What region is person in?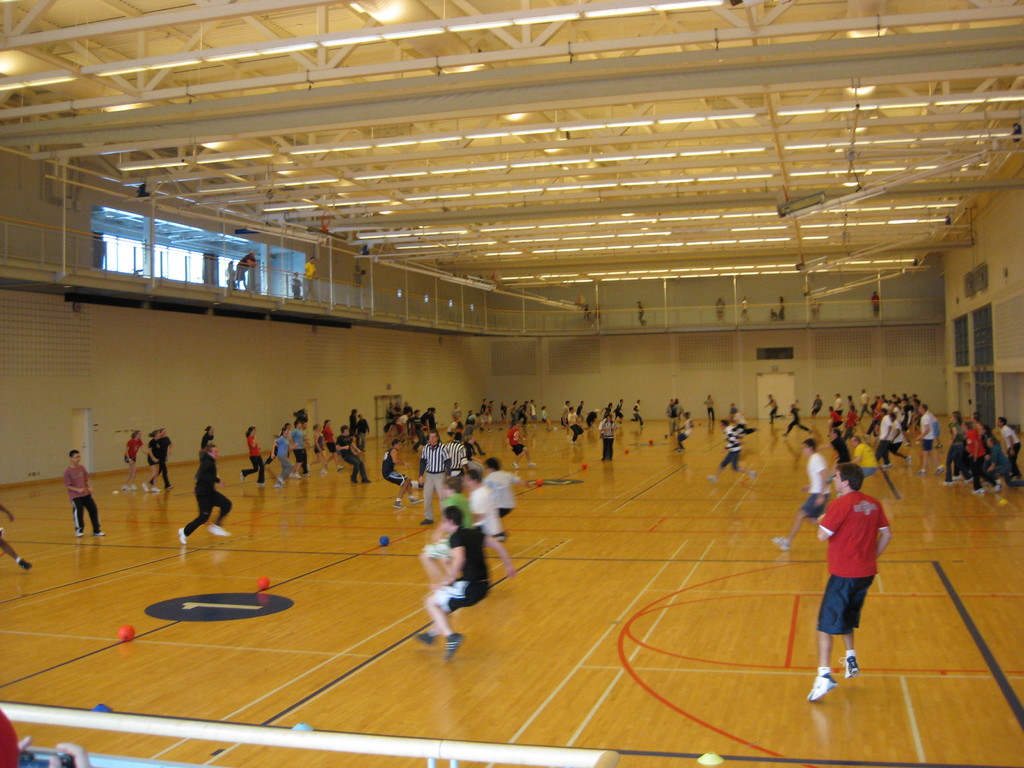
x1=300 y1=259 x2=320 y2=305.
